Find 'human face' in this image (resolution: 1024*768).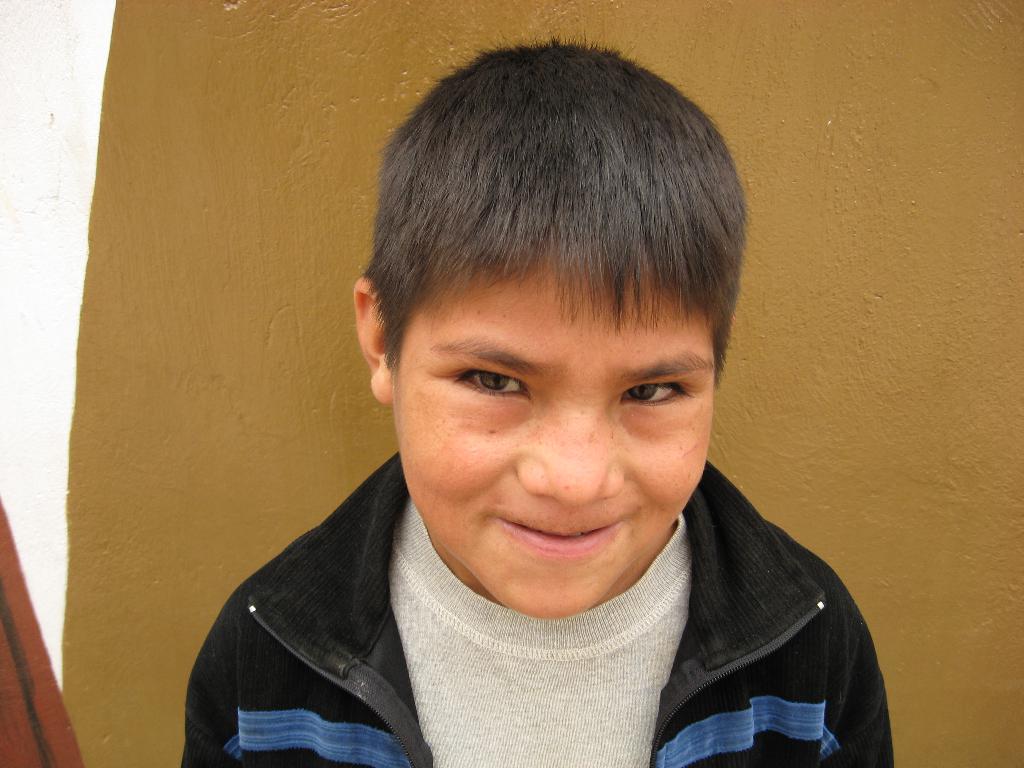
crop(389, 250, 714, 620).
